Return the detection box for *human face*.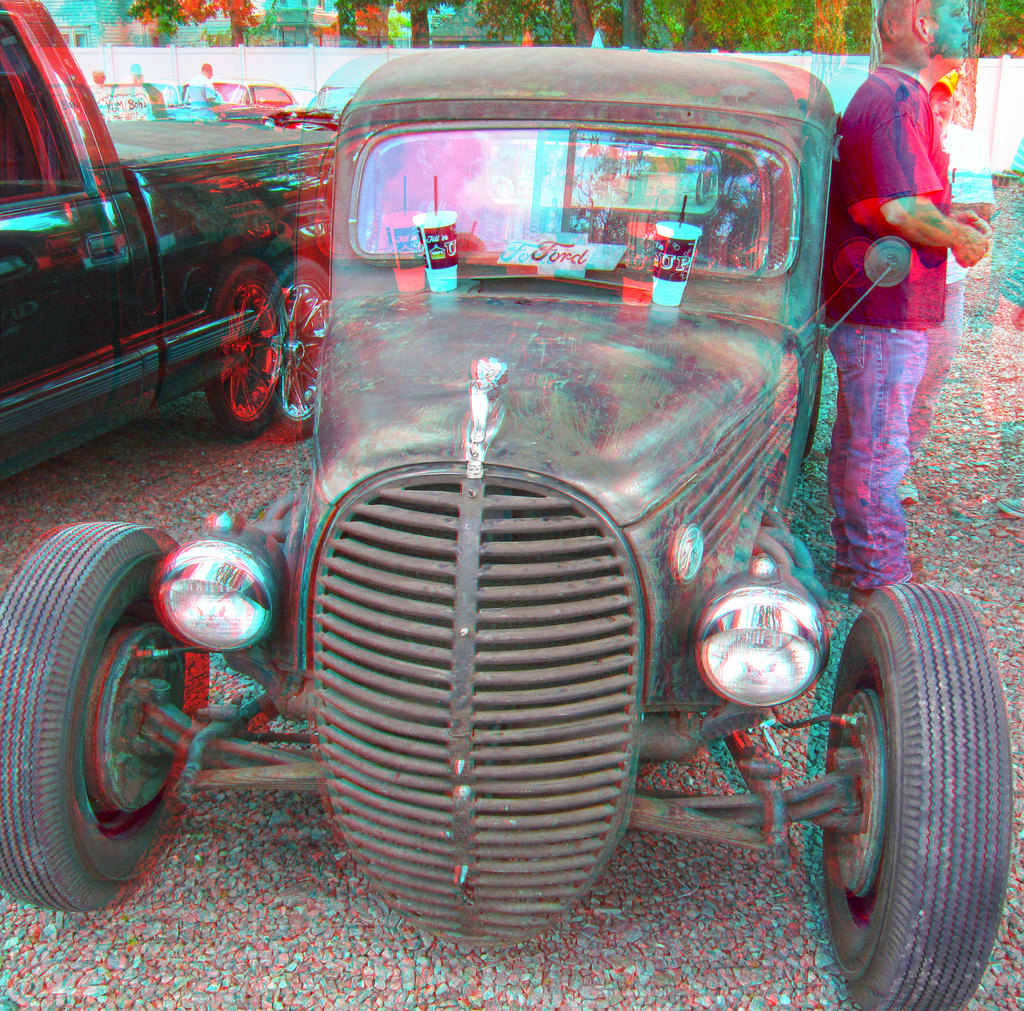
locate(930, 1, 975, 73).
